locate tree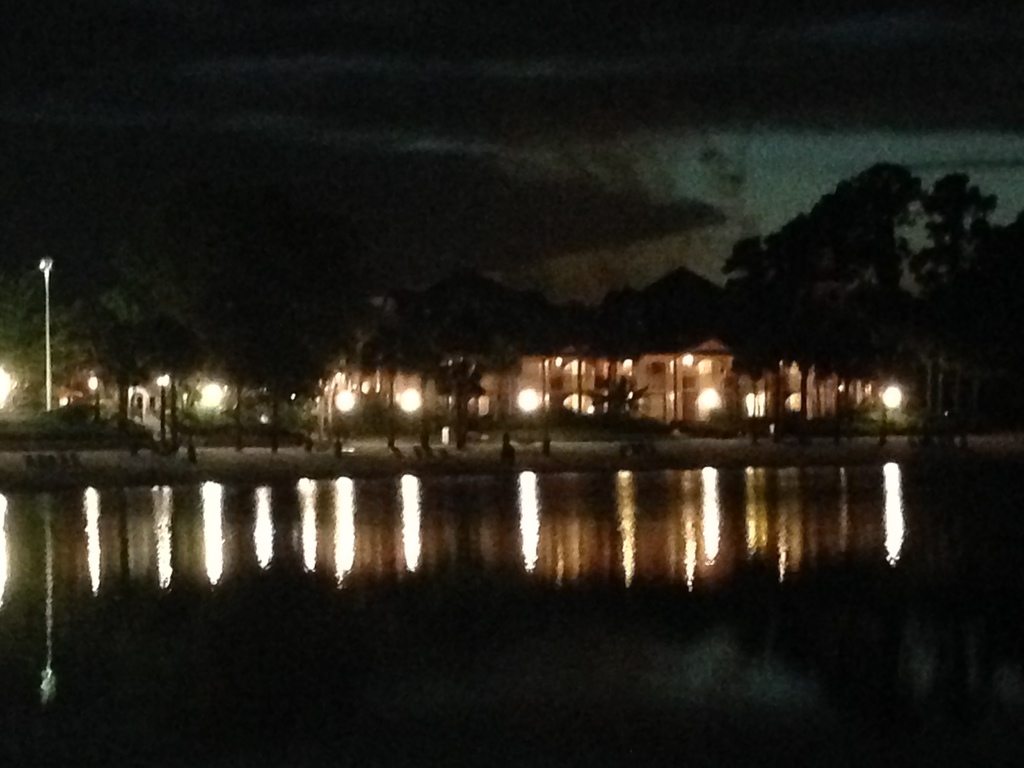
364:320:432:438
